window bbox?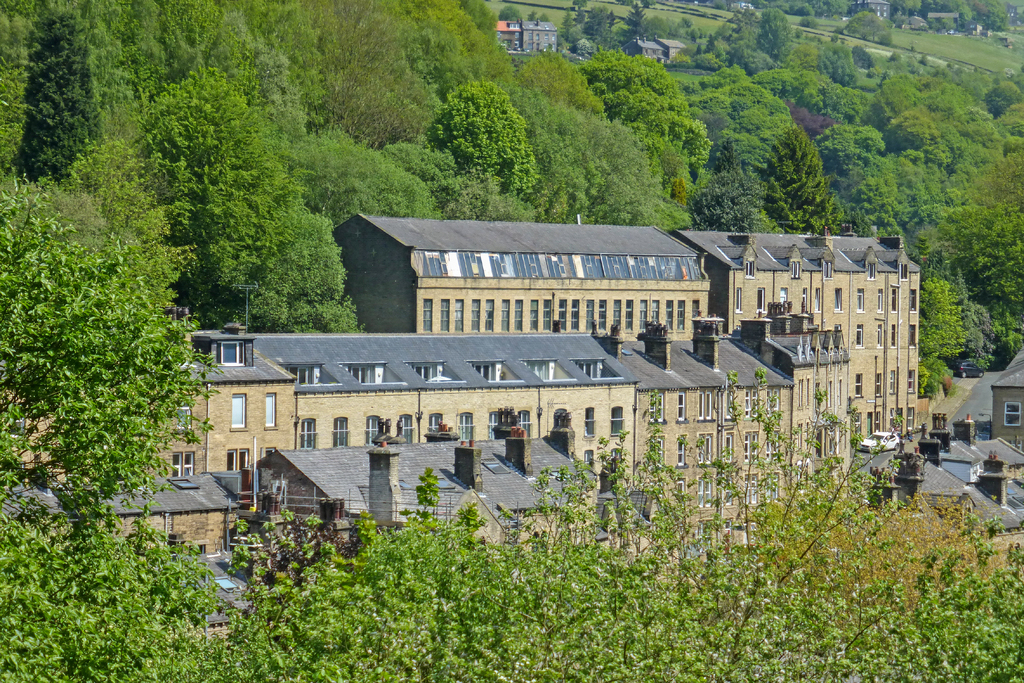
[x1=265, y1=393, x2=276, y2=425]
